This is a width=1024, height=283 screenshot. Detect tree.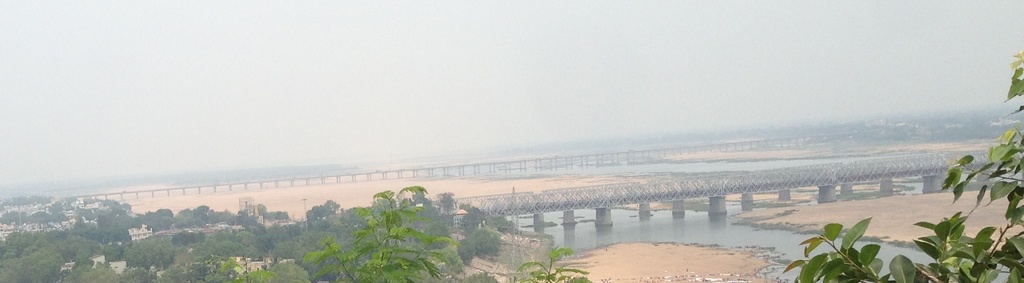
(767, 51, 1023, 282).
